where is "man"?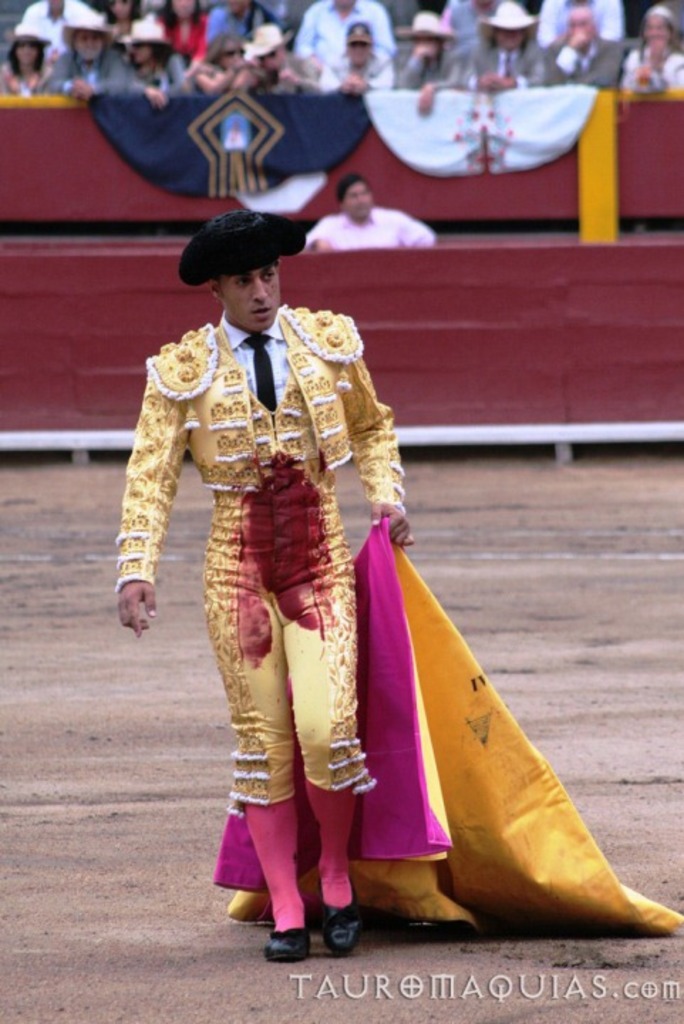
455, 0, 540, 87.
